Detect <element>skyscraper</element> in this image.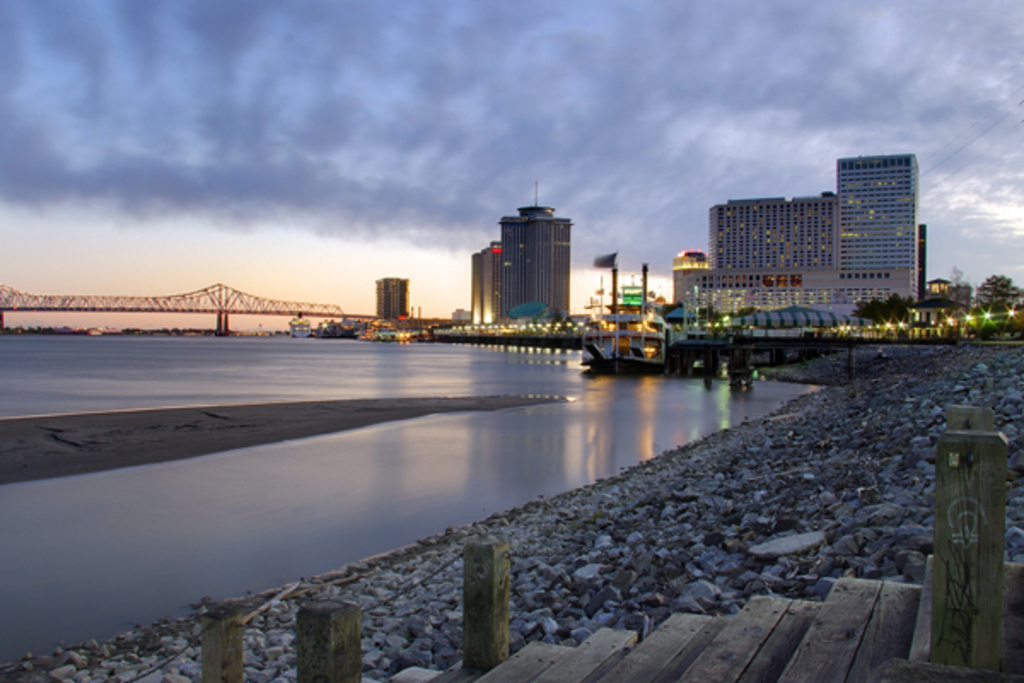
Detection: 464,242,507,318.
